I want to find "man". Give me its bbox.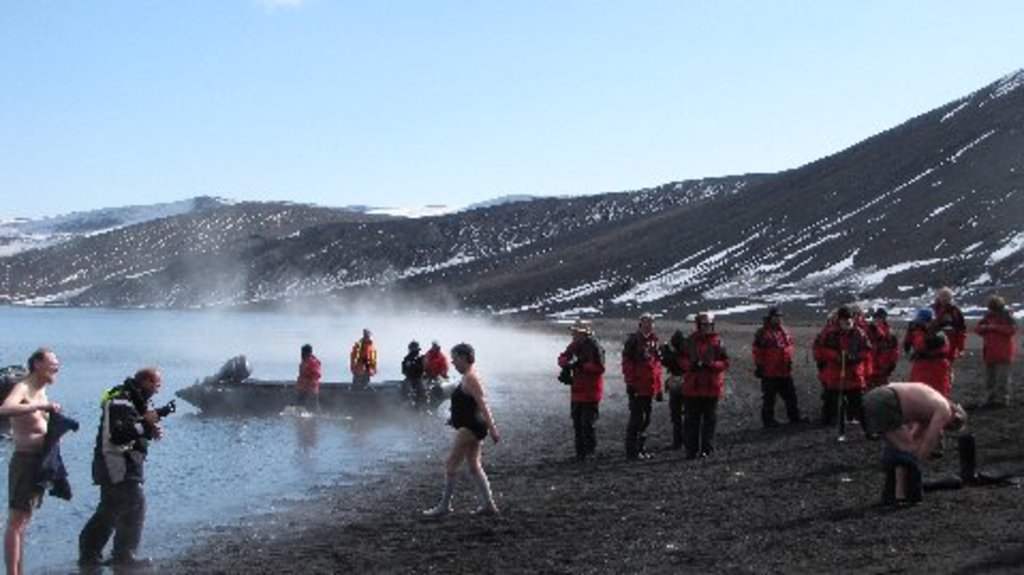
(x1=973, y1=291, x2=1022, y2=415).
